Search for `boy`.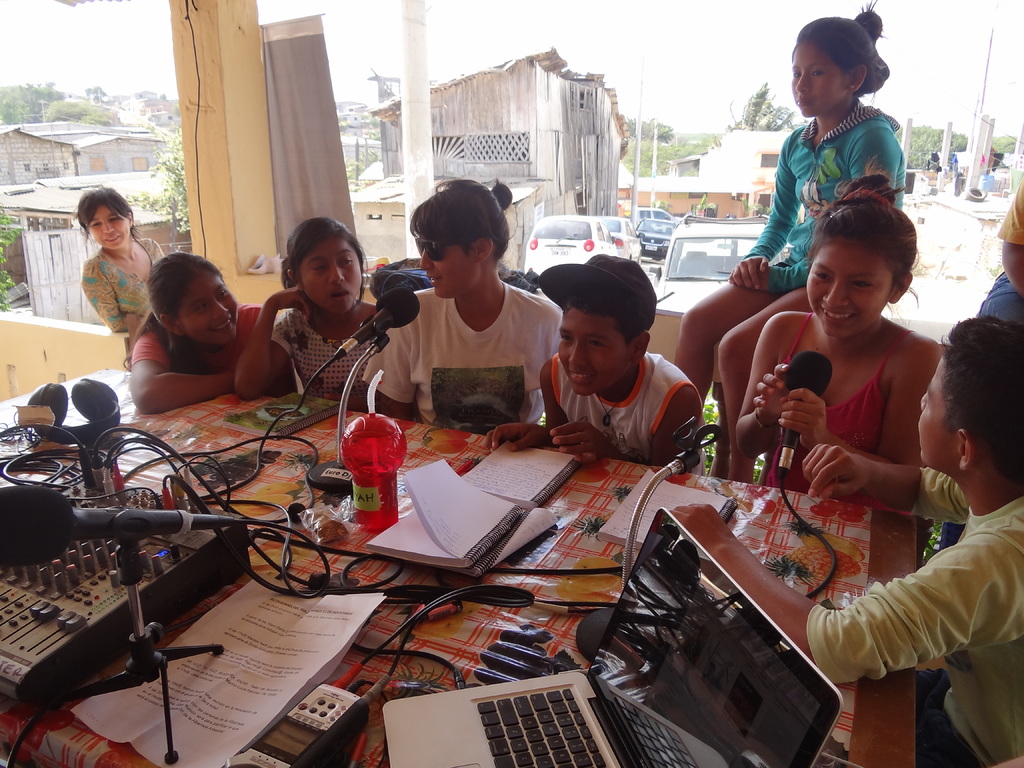
Found at 669/315/1023/767.
